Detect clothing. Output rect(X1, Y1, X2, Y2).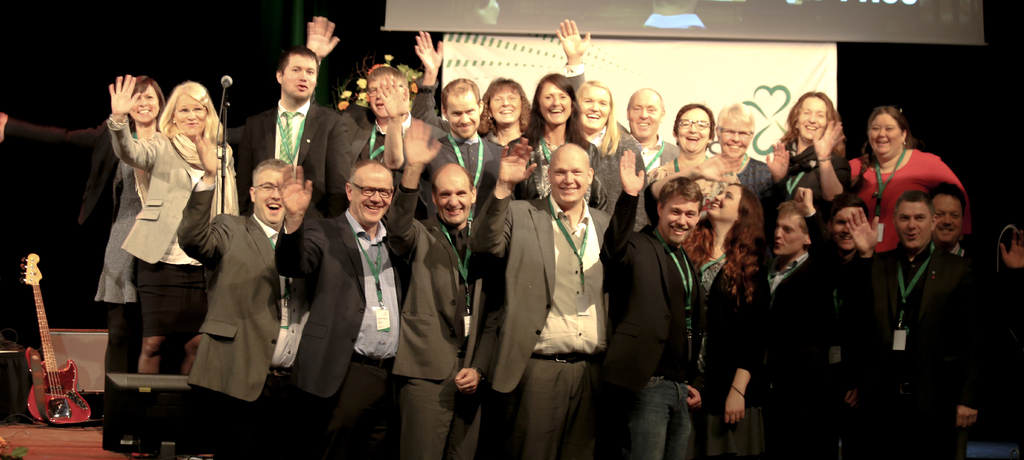
rect(626, 130, 678, 179).
